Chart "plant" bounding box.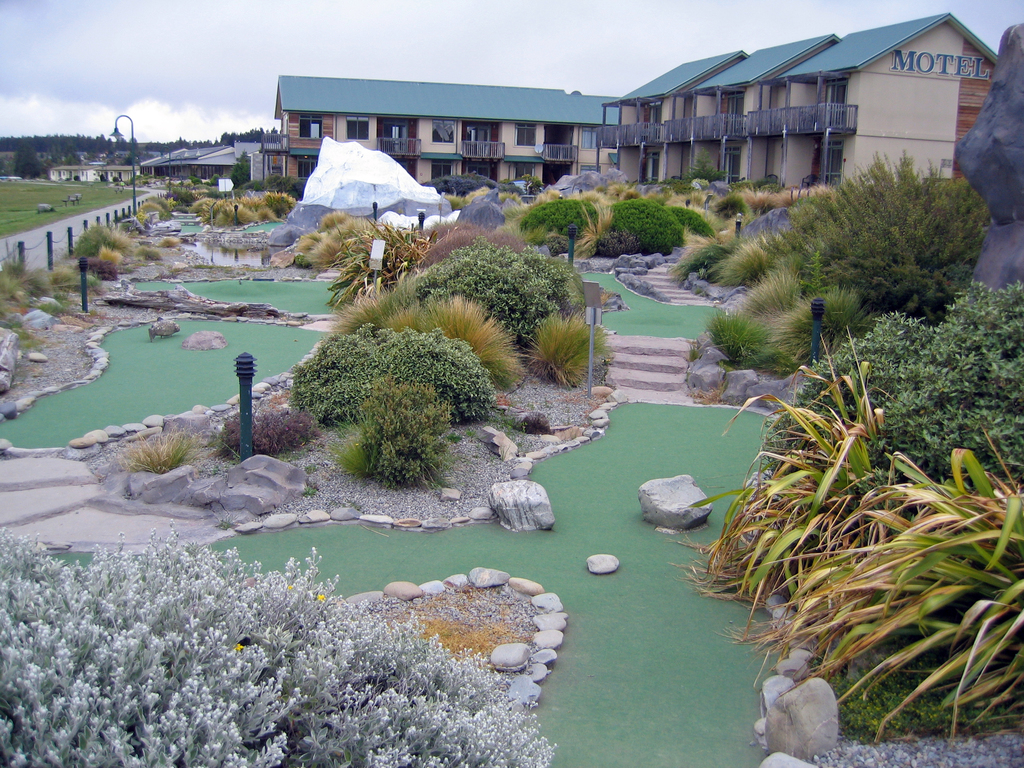
Charted: left=297, top=315, right=499, bottom=420.
